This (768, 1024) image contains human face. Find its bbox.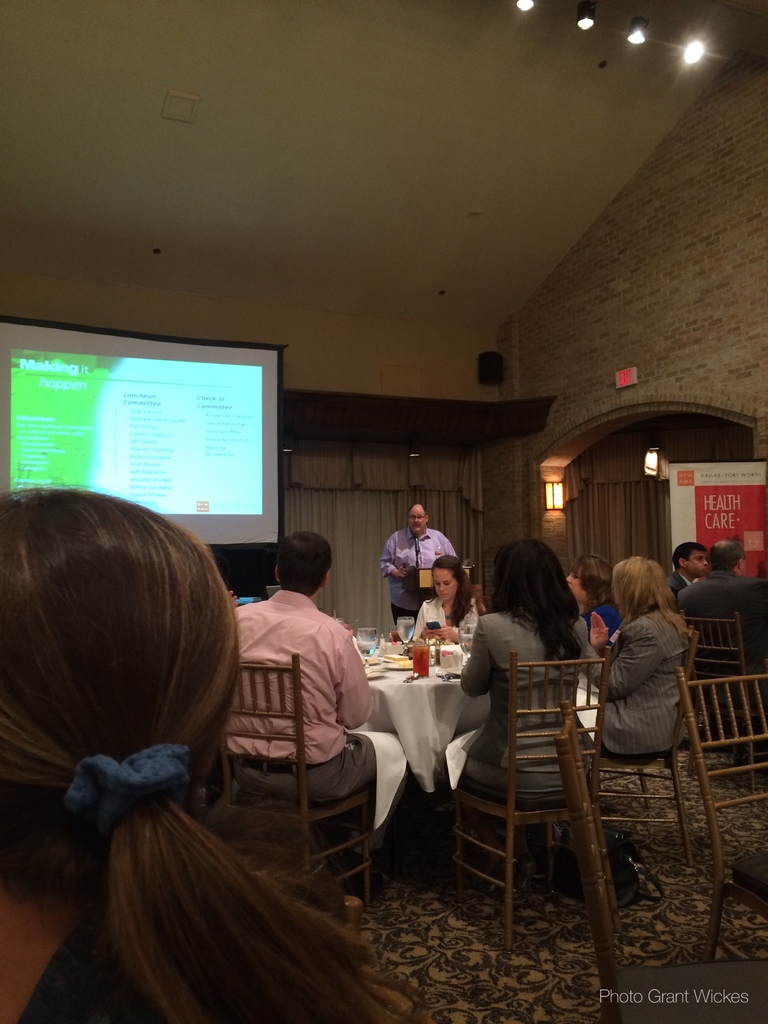
rect(432, 567, 458, 602).
